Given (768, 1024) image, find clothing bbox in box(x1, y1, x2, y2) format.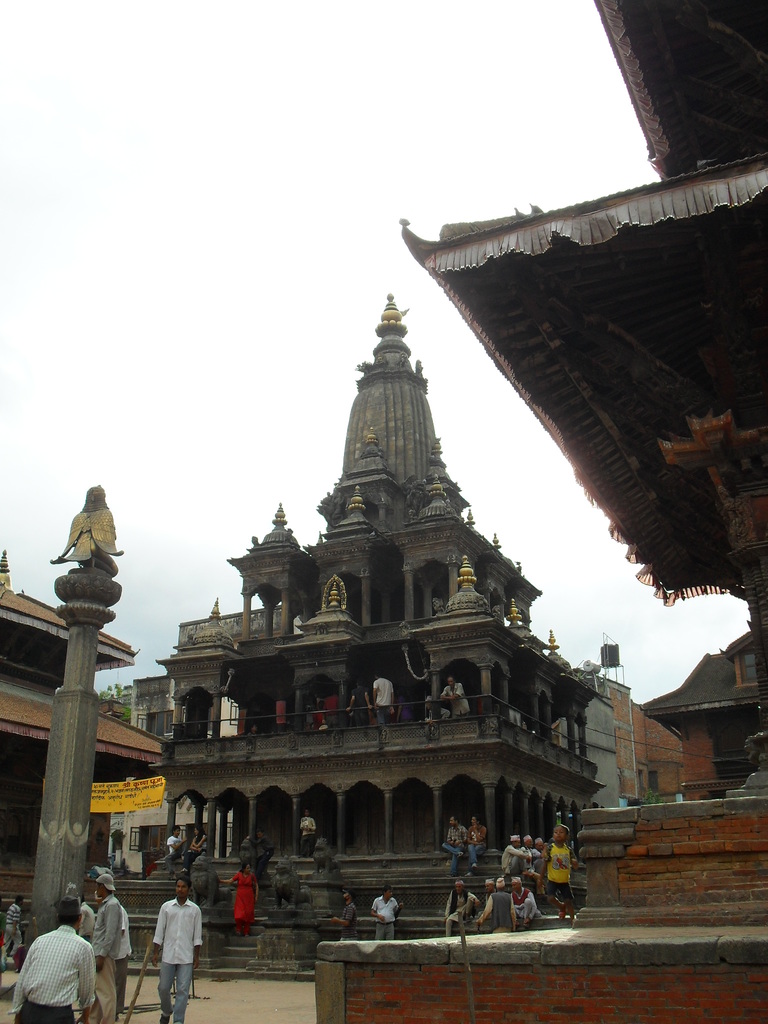
box(444, 682, 468, 712).
